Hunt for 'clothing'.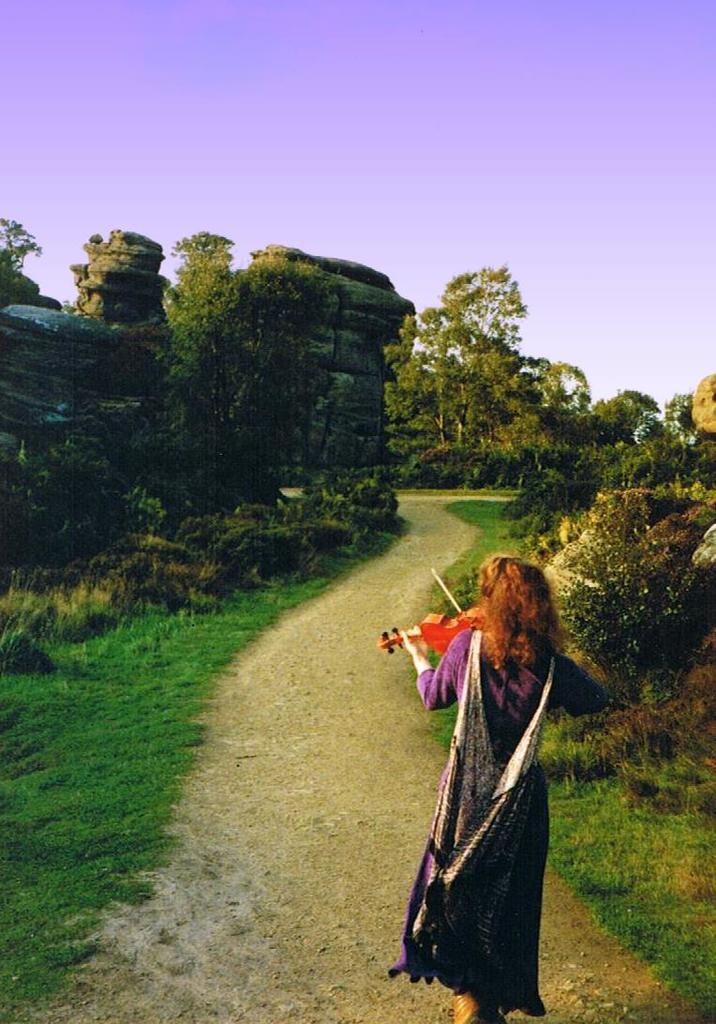
Hunted down at rect(378, 627, 609, 1013).
